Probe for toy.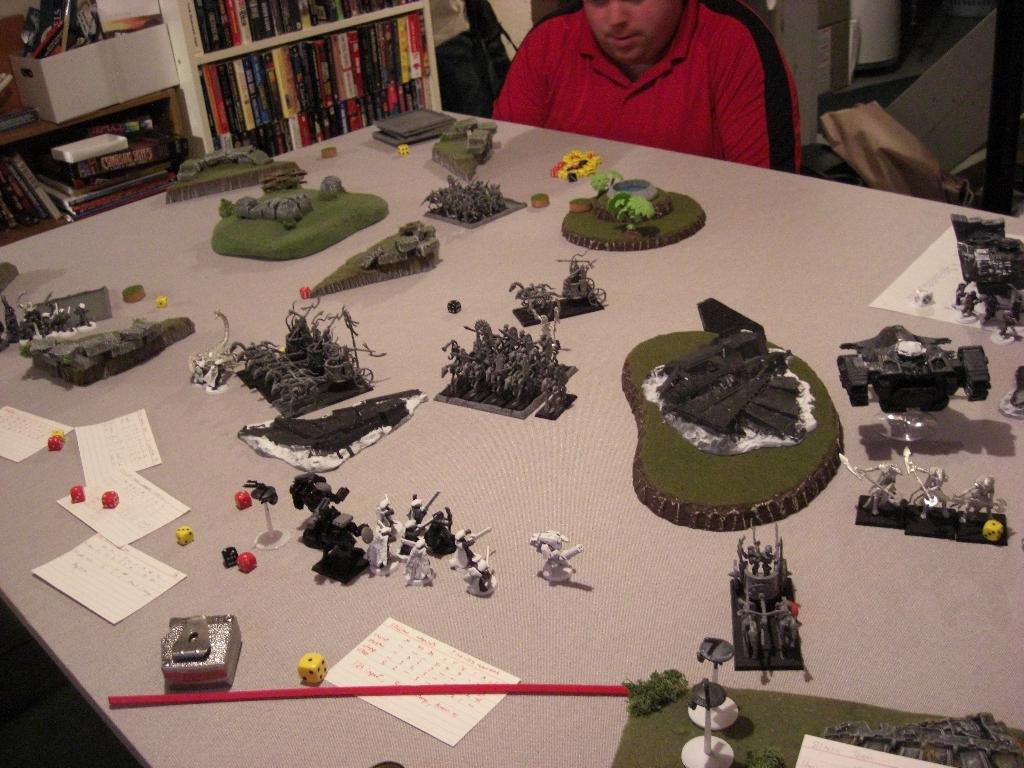
Probe result: Rect(166, 143, 279, 208).
